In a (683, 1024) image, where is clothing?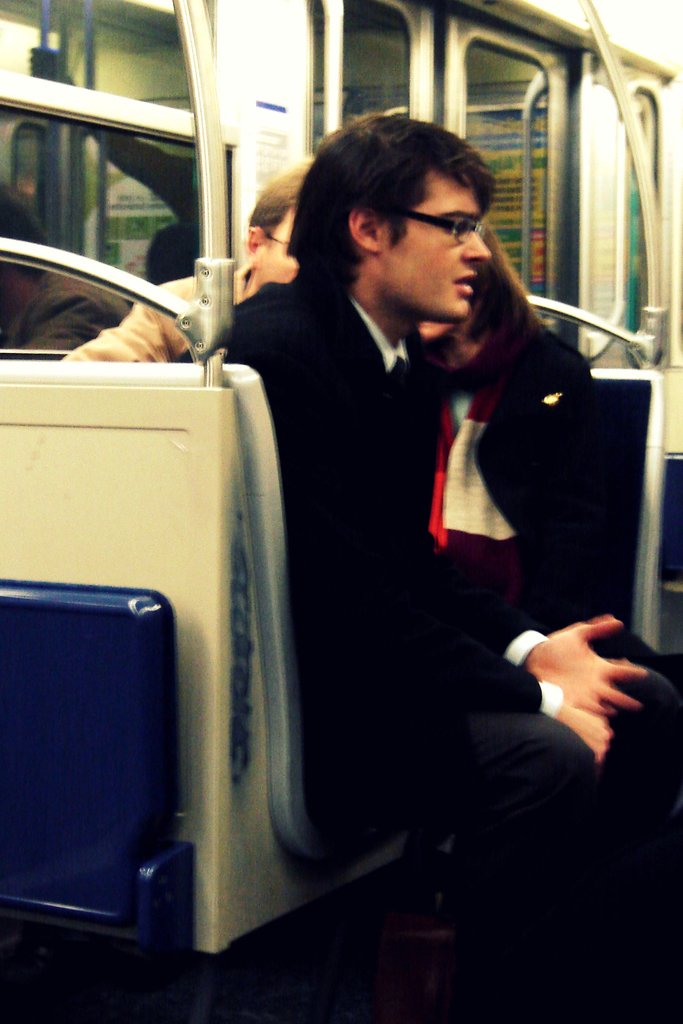
(x1=202, y1=273, x2=682, y2=1023).
